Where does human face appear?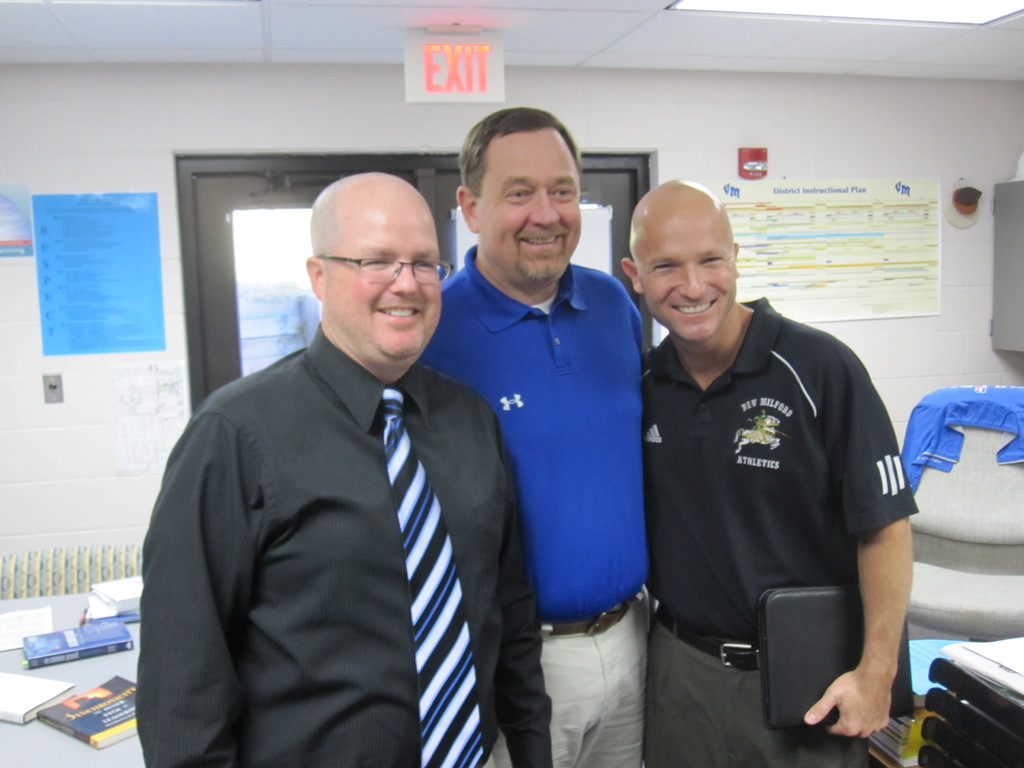
Appears at bbox=(328, 179, 441, 359).
